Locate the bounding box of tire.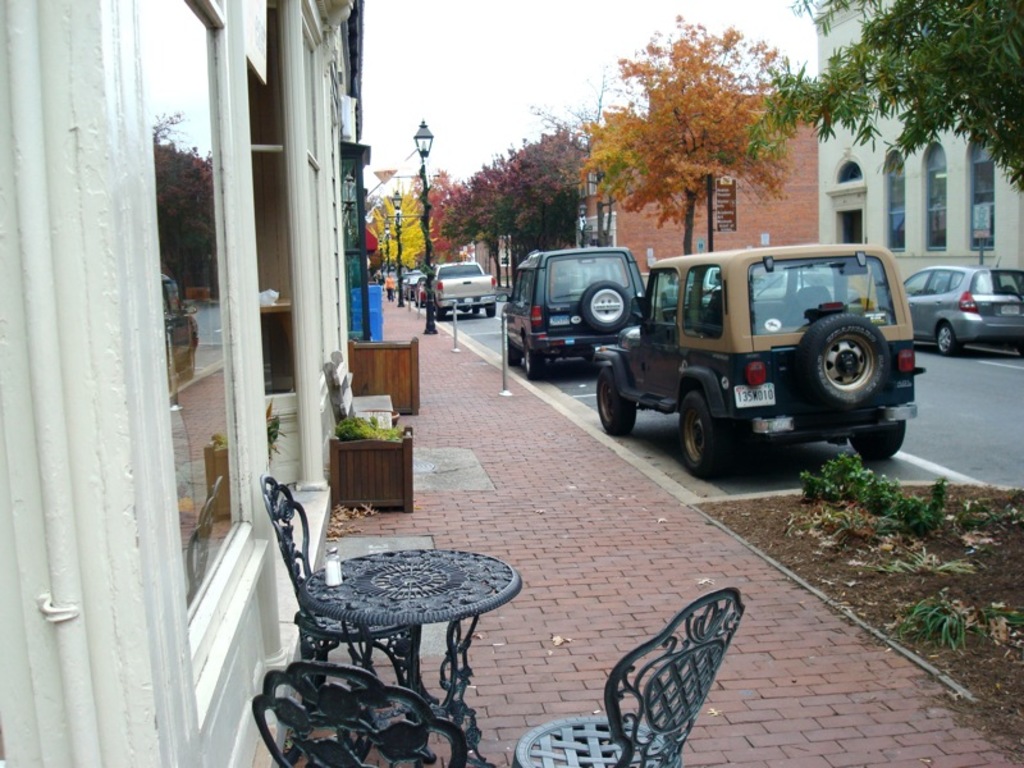
Bounding box: detection(1016, 335, 1023, 356).
